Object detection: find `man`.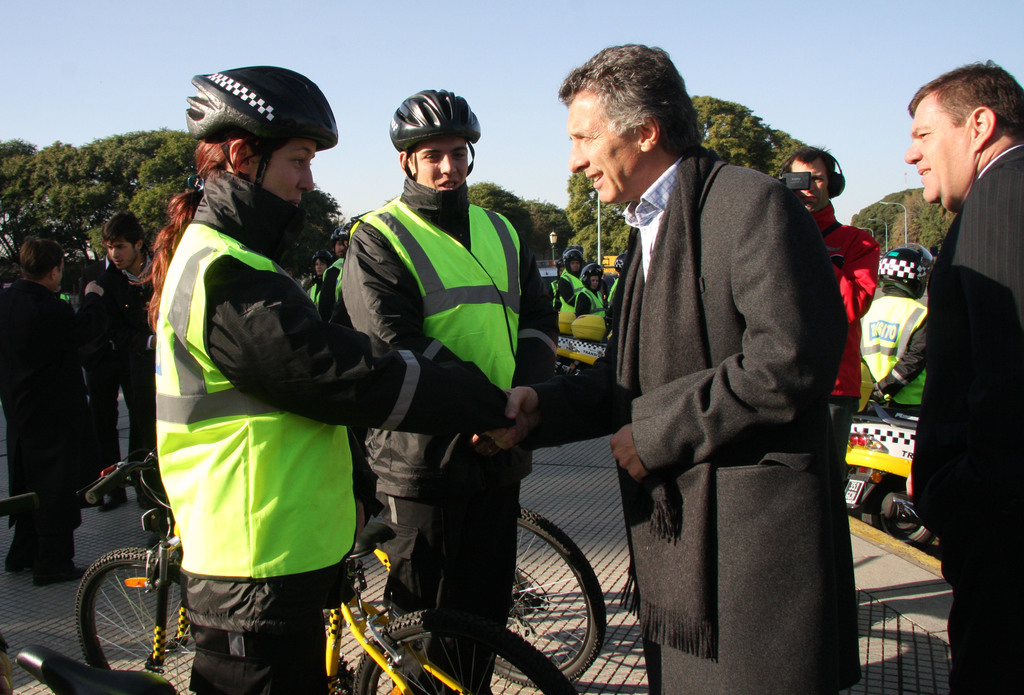
[x1=774, y1=145, x2=879, y2=487].
